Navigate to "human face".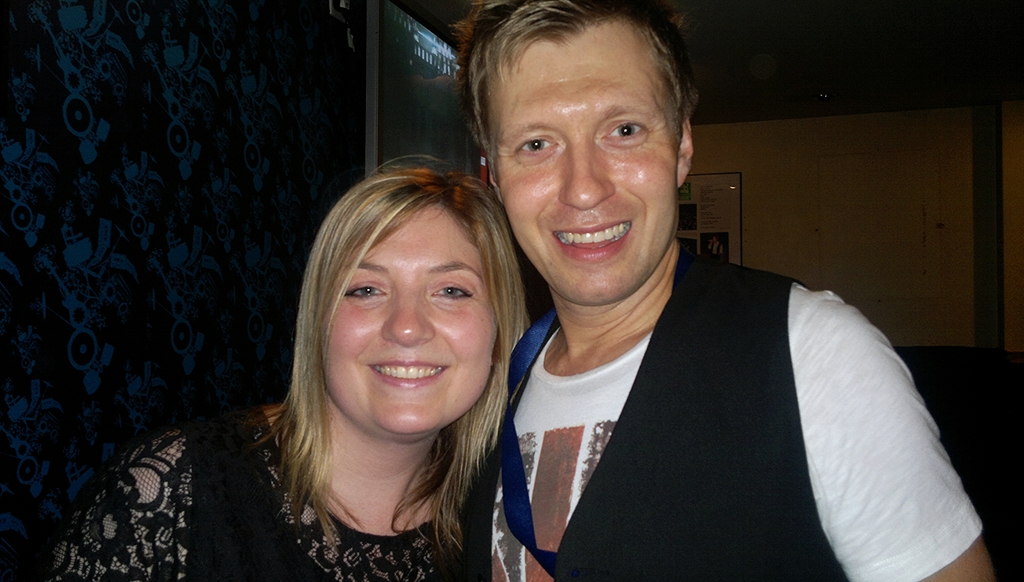
Navigation target: {"left": 326, "top": 229, "right": 496, "bottom": 426}.
